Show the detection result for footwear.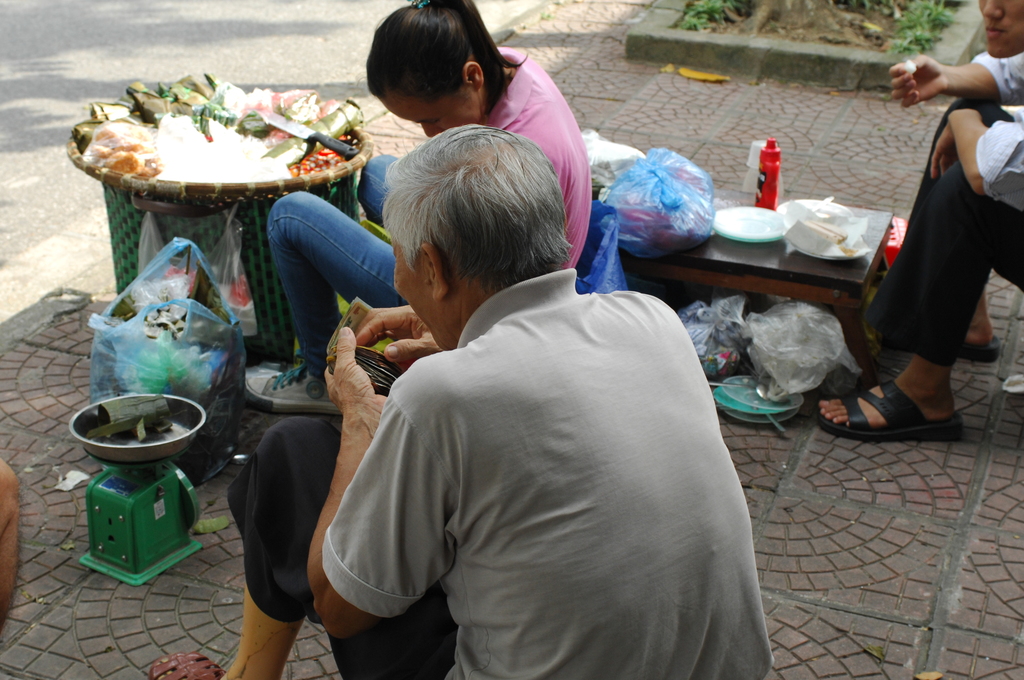
BBox(812, 379, 957, 439).
